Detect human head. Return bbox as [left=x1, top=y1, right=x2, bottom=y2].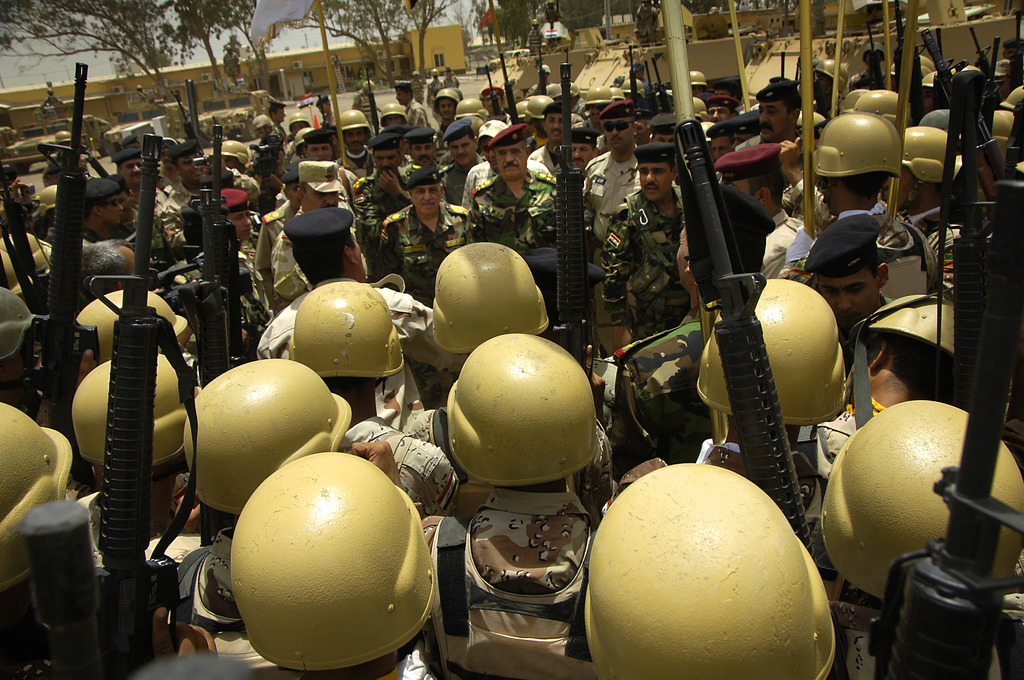
[left=568, top=124, right=601, bottom=174].
